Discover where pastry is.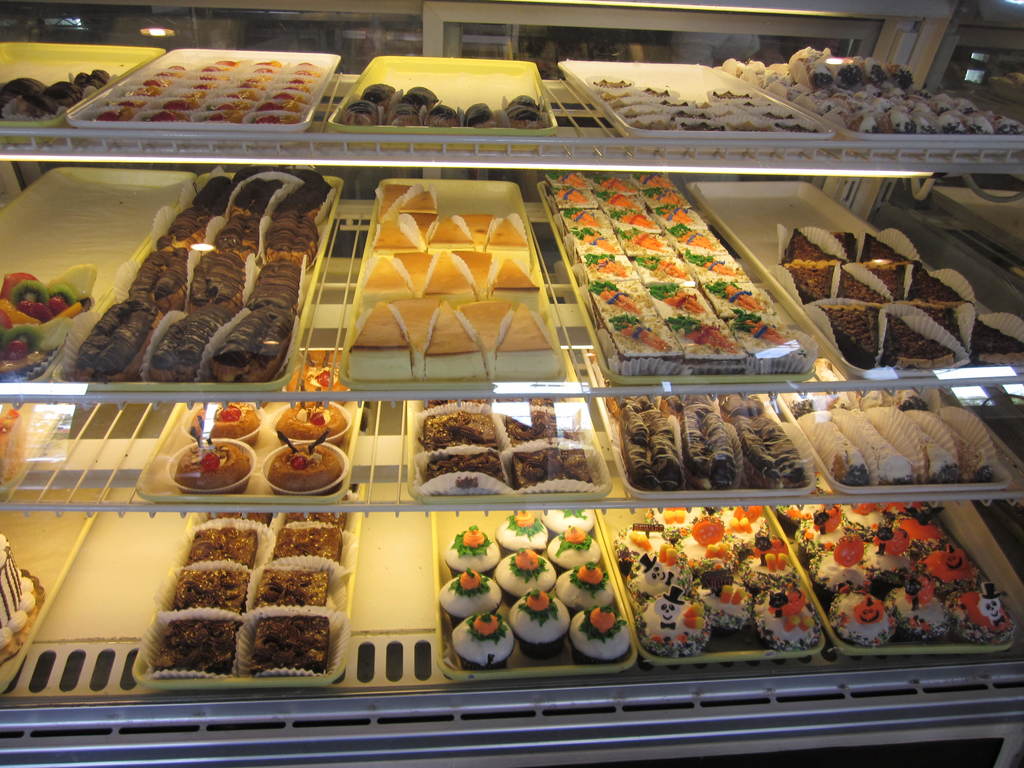
Discovered at [540,508,597,536].
